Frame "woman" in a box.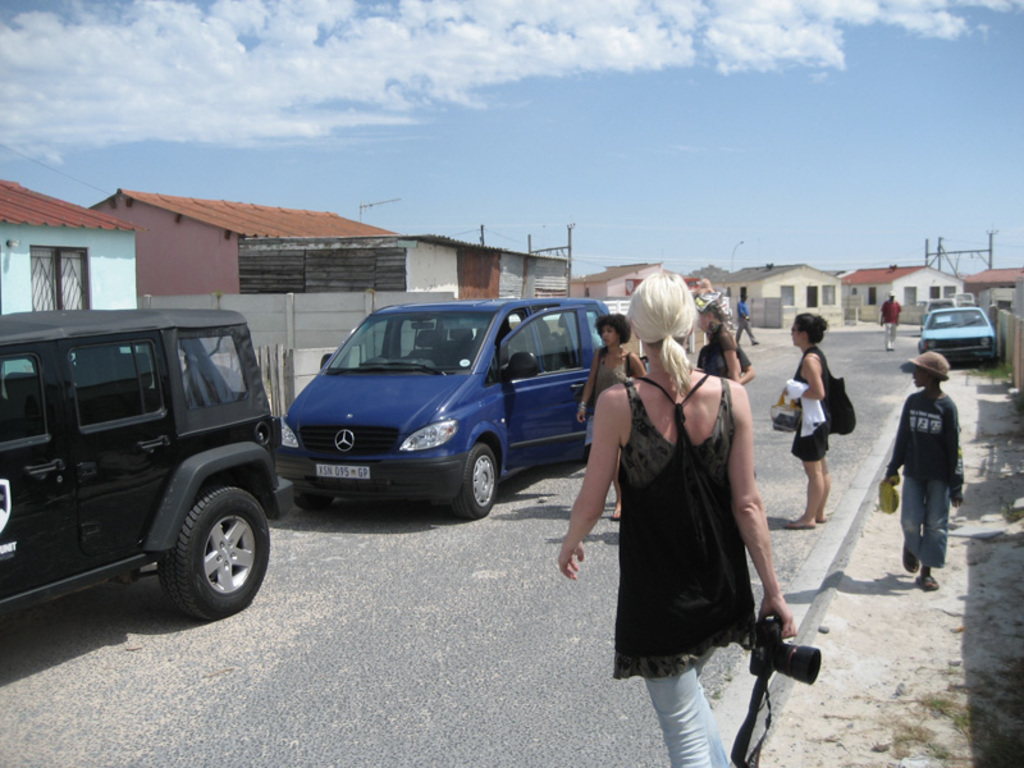
l=778, t=303, r=846, b=532.
